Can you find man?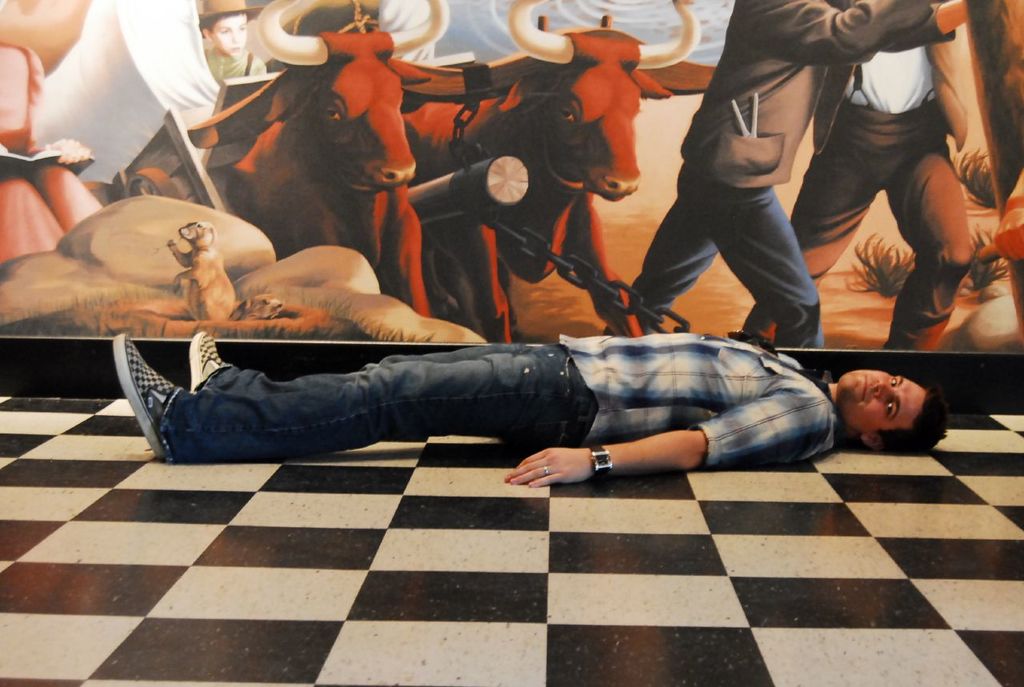
Yes, bounding box: (x1=51, y1=290, x2=950, y2=493).
